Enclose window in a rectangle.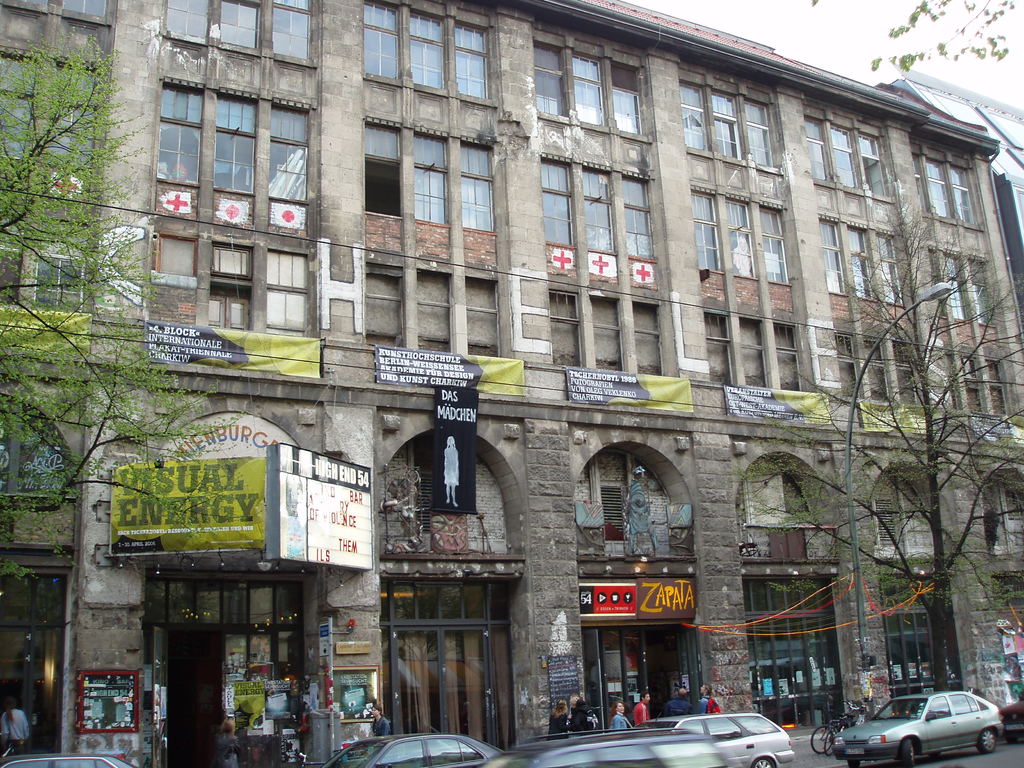
locate(946, 261, 964, 321).
